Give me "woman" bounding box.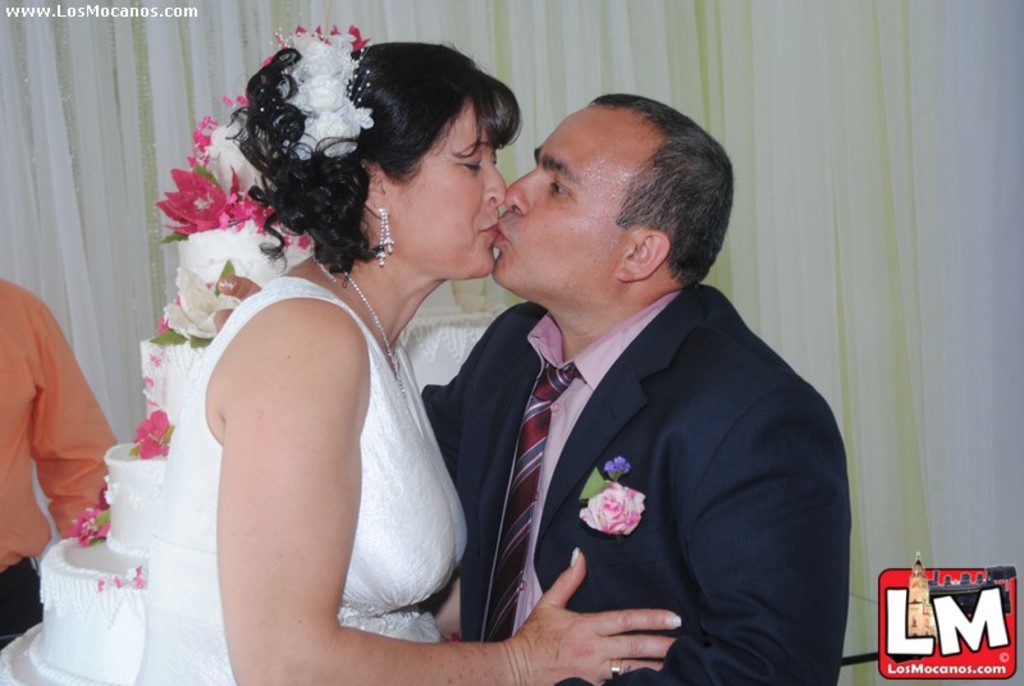
select_region(93, 61, 532, 669).
